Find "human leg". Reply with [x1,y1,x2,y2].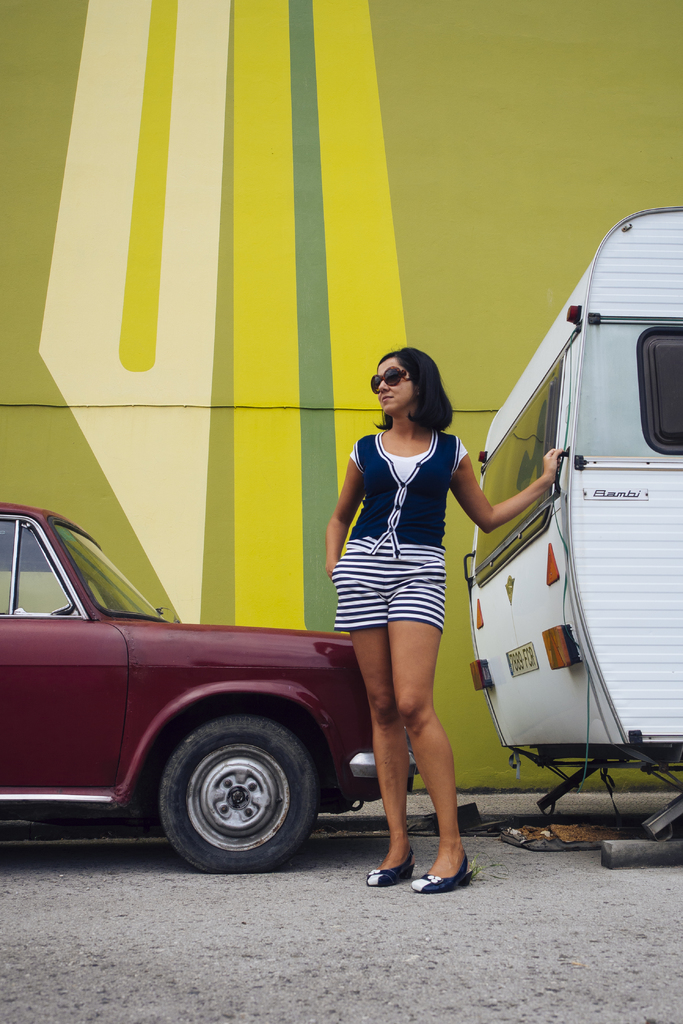
[340,580,421,902].
